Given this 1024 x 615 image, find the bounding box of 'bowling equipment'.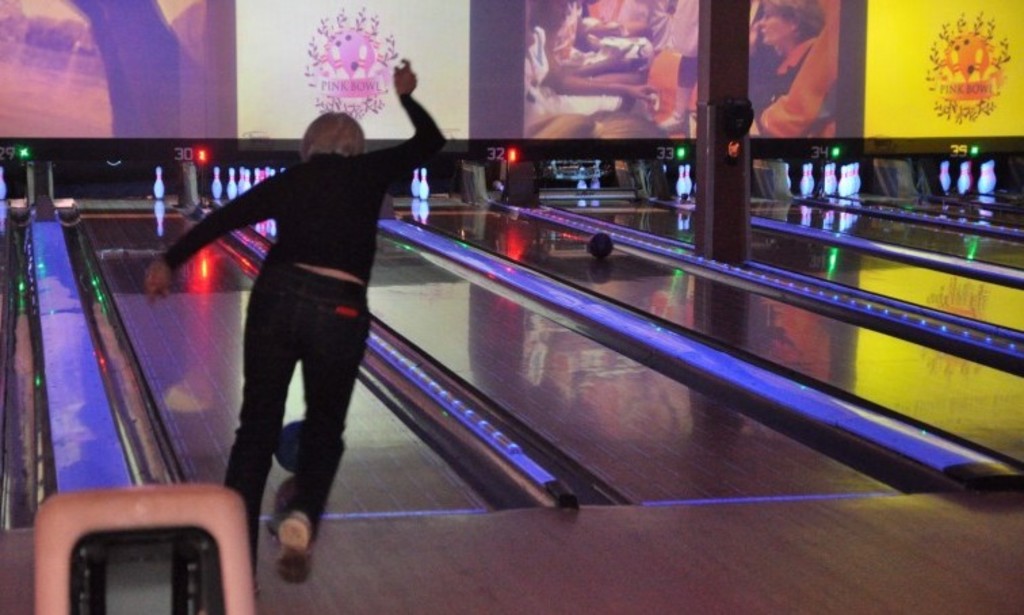
798, 160, 810, 195.
